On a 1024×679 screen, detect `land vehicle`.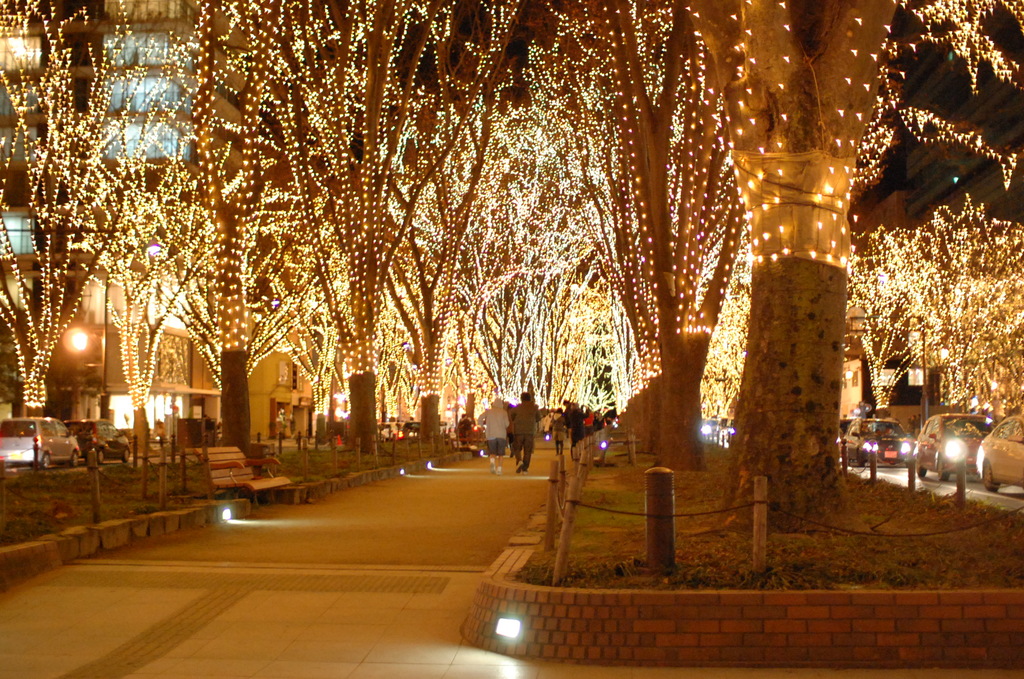
x1=378, y1=420, x2=399, y2=439.
